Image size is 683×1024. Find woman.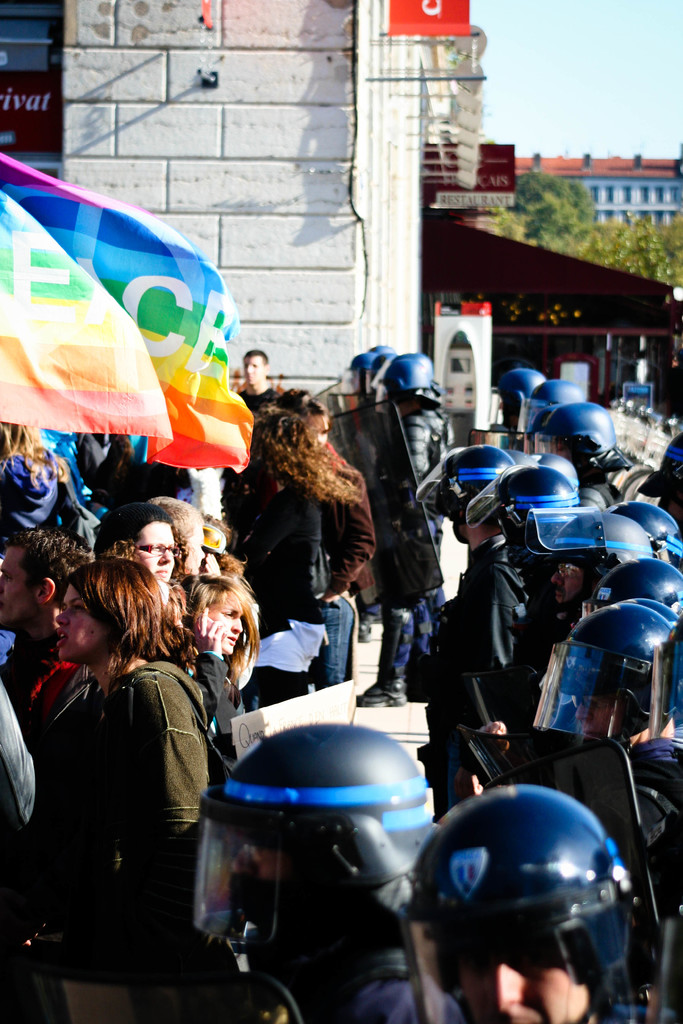
227, 414, 365, 711.
